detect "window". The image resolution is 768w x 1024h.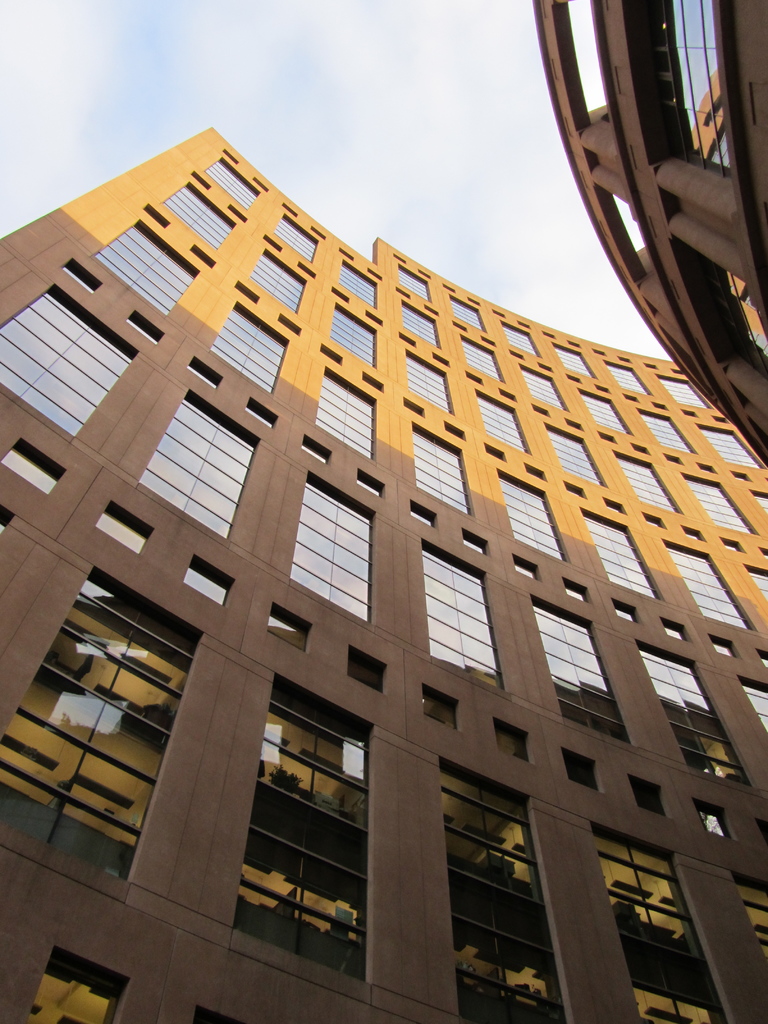
region(159, 183, 246, 255).
